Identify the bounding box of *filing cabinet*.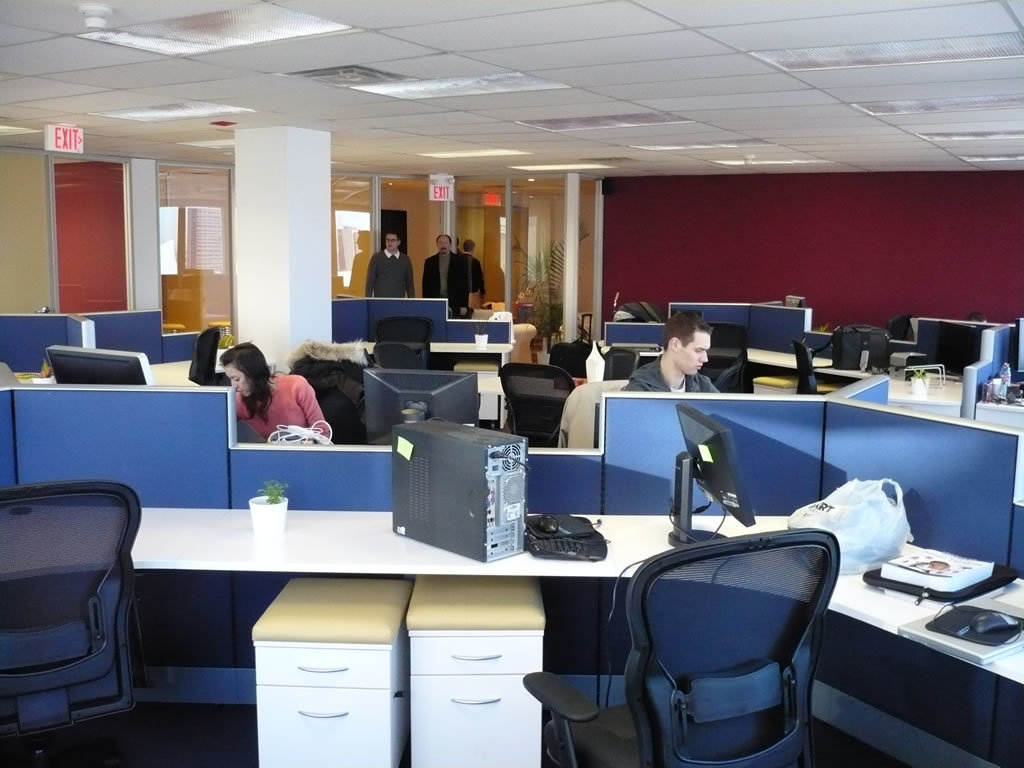
l=401, t=578, r=548, b=766.
